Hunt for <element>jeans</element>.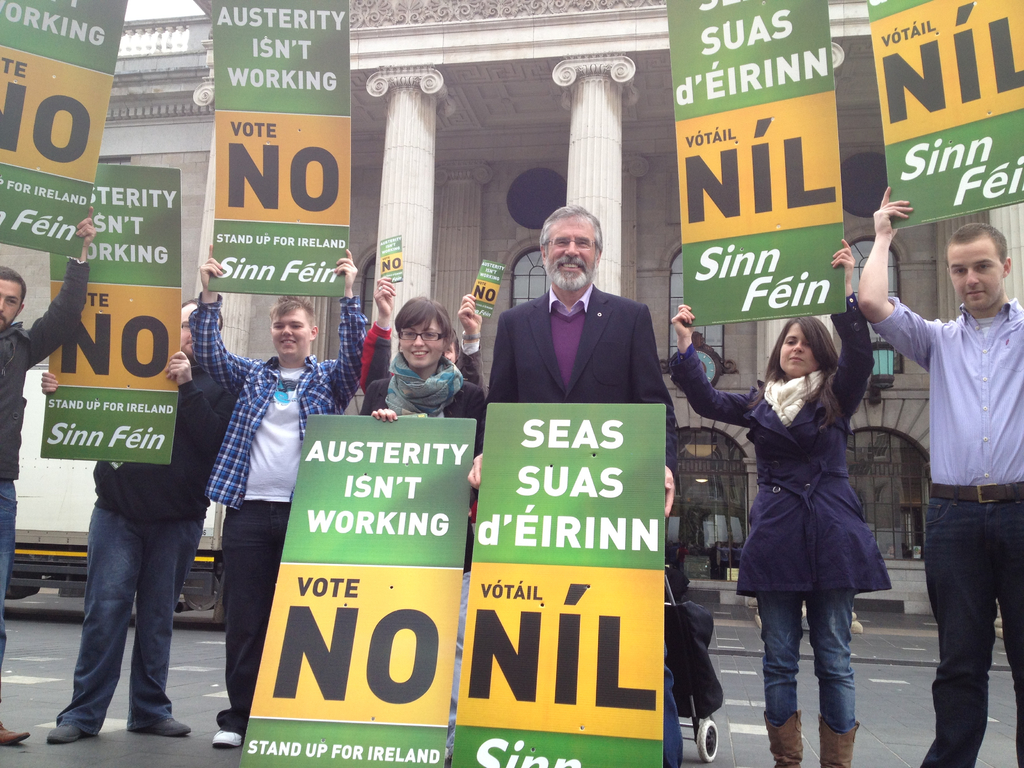
Hunted down at <bbox>53, 504, 205, 719</bbox>.
